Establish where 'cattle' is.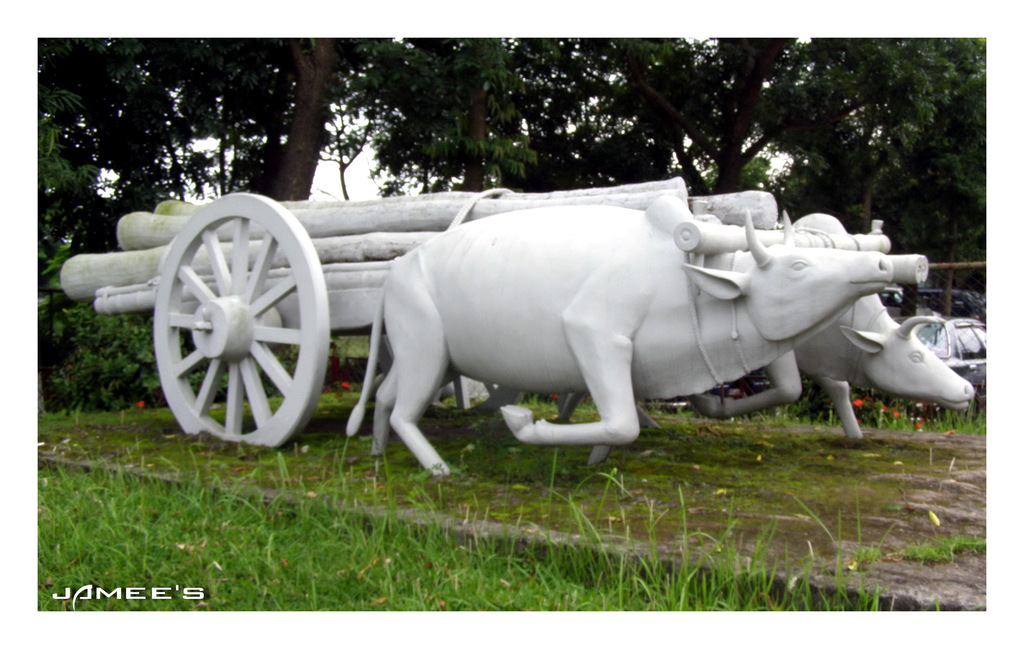
Established at [540, 209, 981, 440].
